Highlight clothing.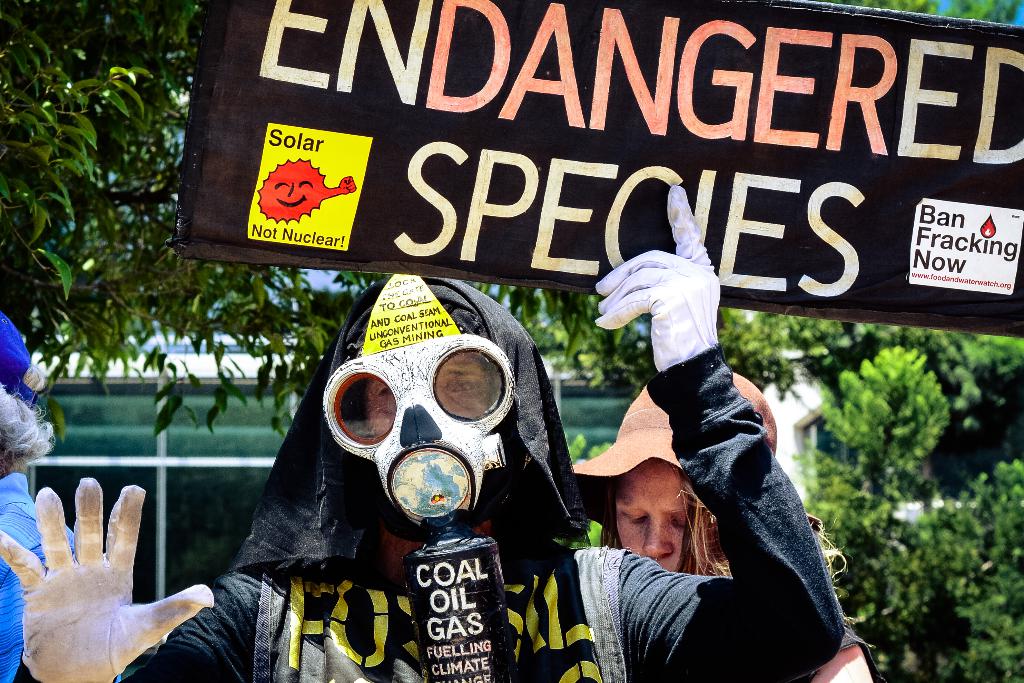
Highlighted region: <region>115, 355, 817, 682</region>.
